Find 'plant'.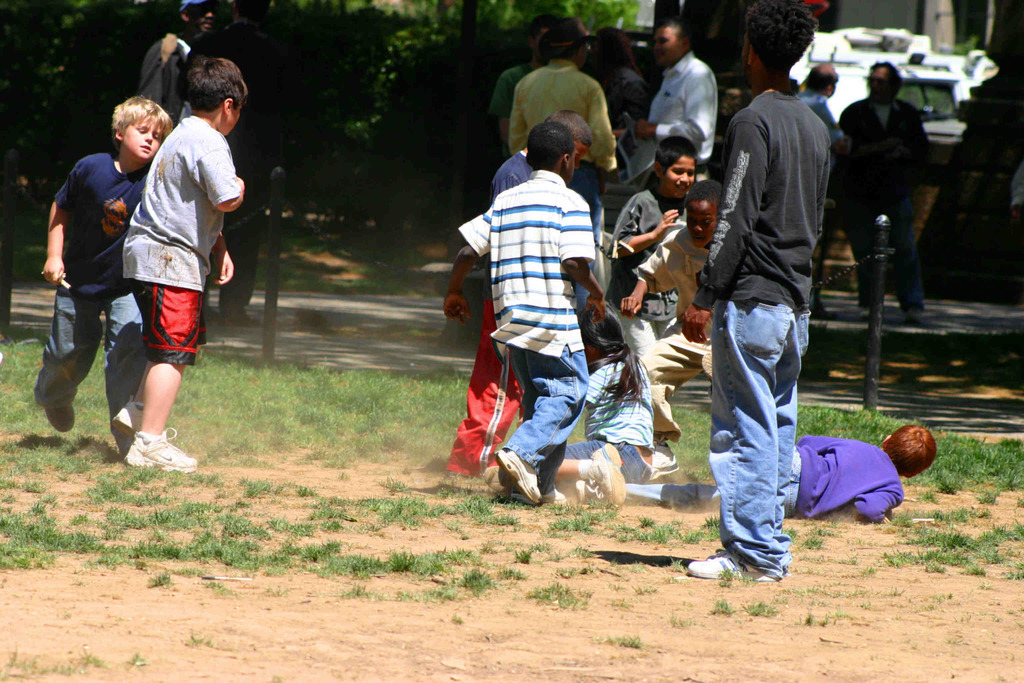
(x1=671, y1=556, x2=682, y2=570).
